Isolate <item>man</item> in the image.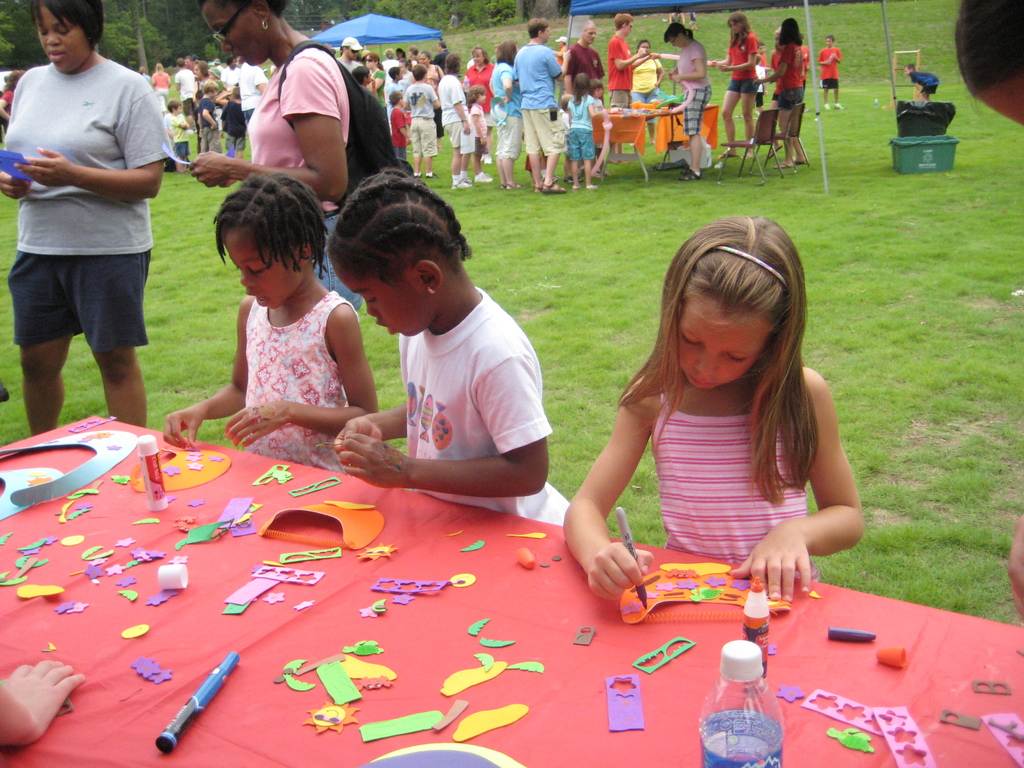
Isolated region: Rect(511, 19, 568, 191).
